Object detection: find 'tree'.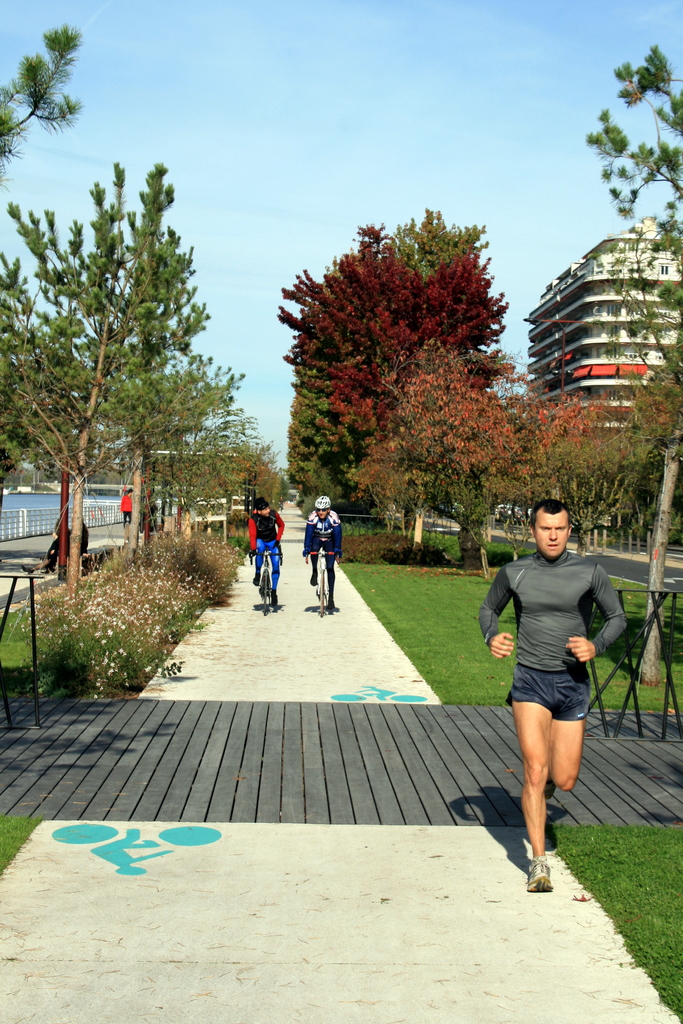
0, 20, 83, 188.
